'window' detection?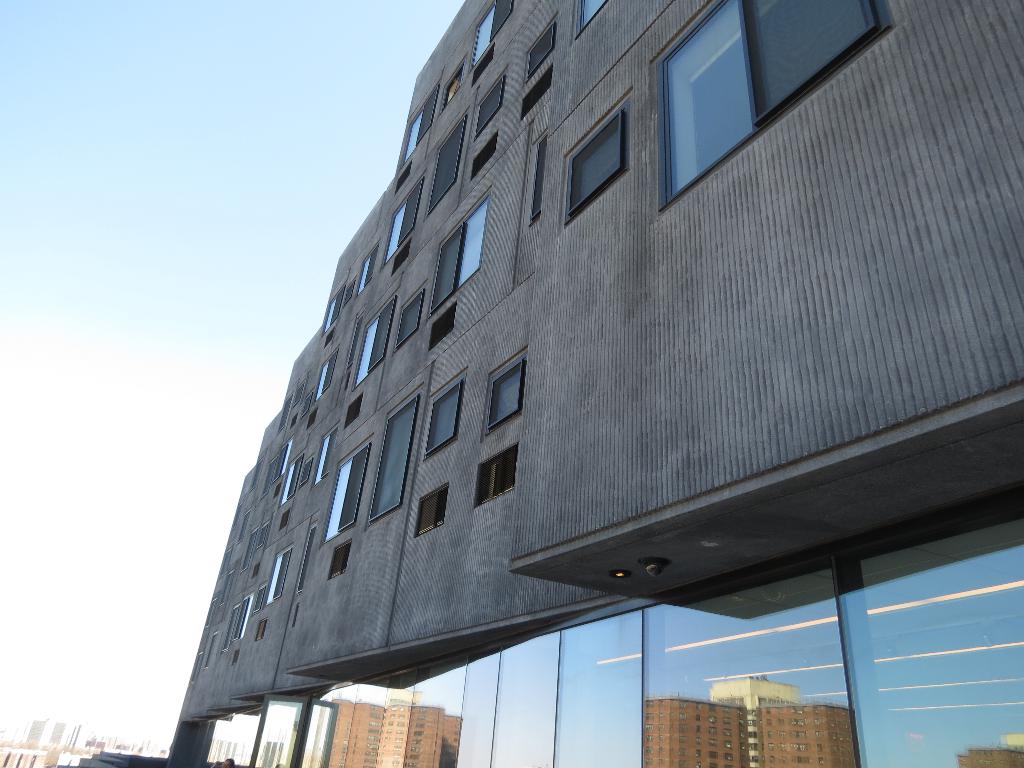
(403, 79, 440, 166)
